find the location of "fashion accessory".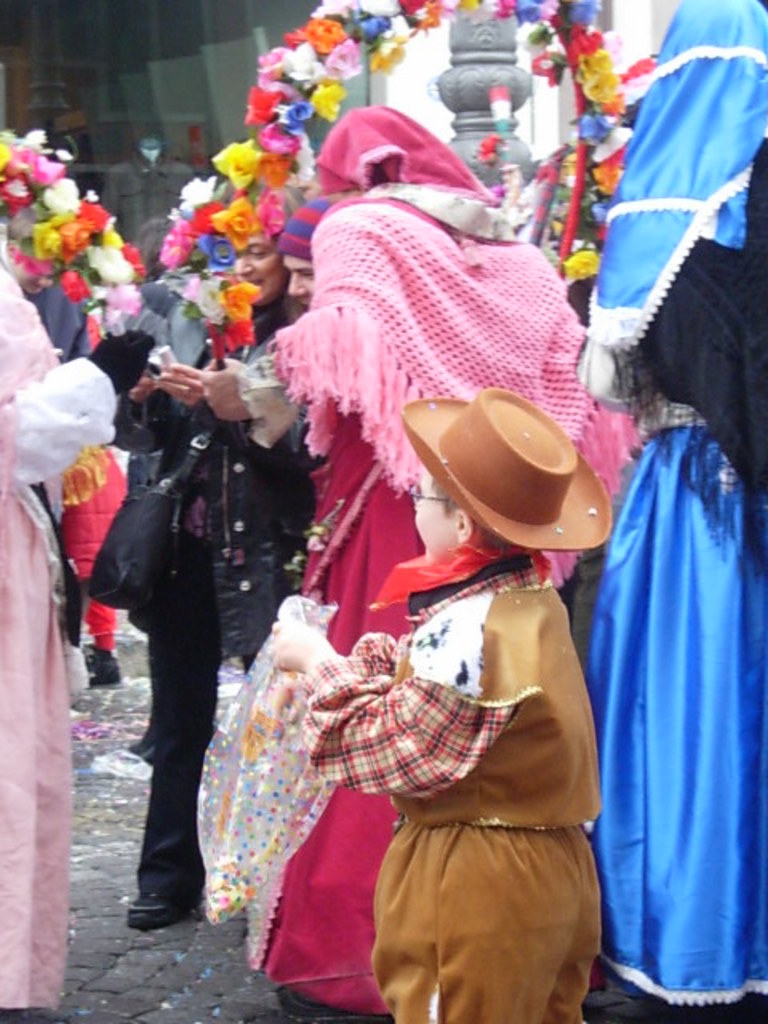
Location: x1=163 y1=178 x2=224 y2=266.
